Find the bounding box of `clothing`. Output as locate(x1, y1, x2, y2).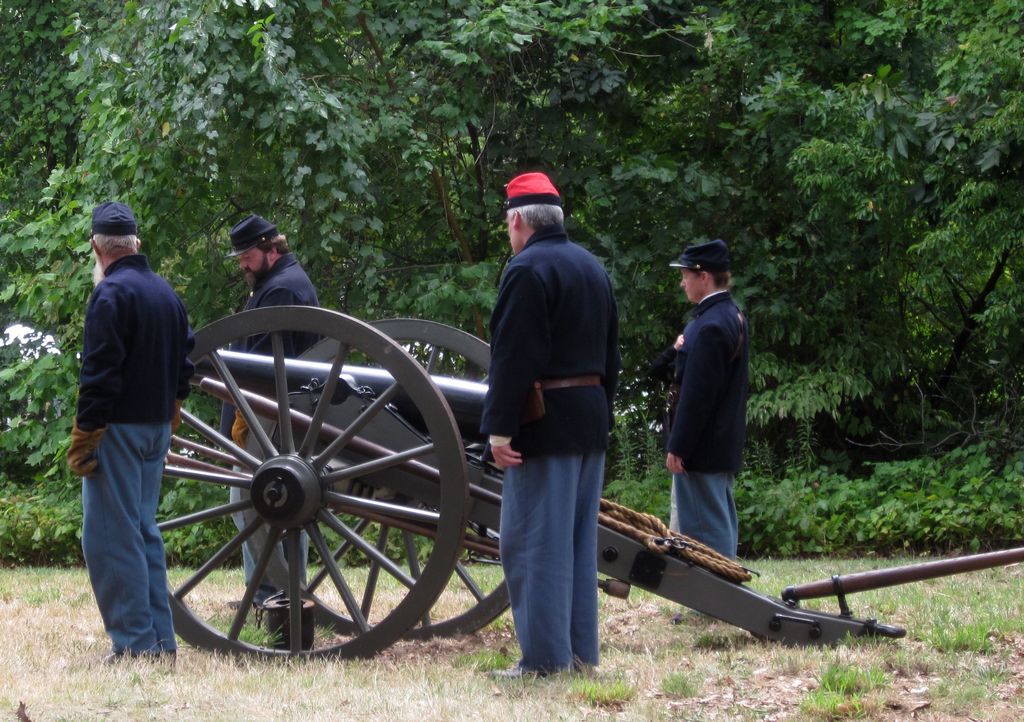
locate(63, 254, 194, 646).
